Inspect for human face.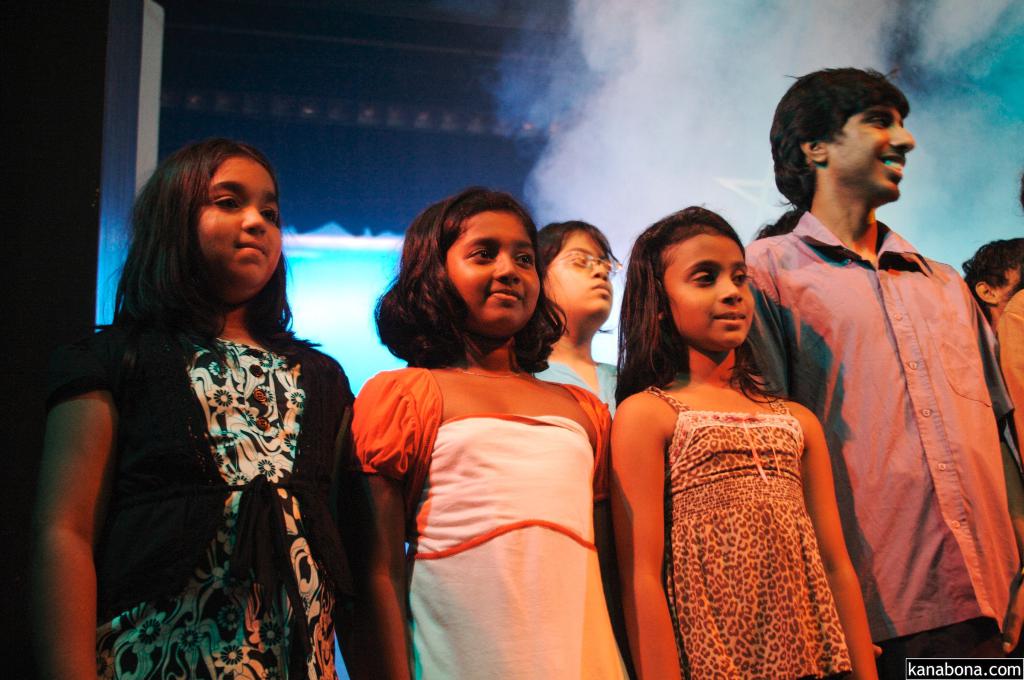
Inspection: x1=834, y1=102, x2=918, y2=200.
